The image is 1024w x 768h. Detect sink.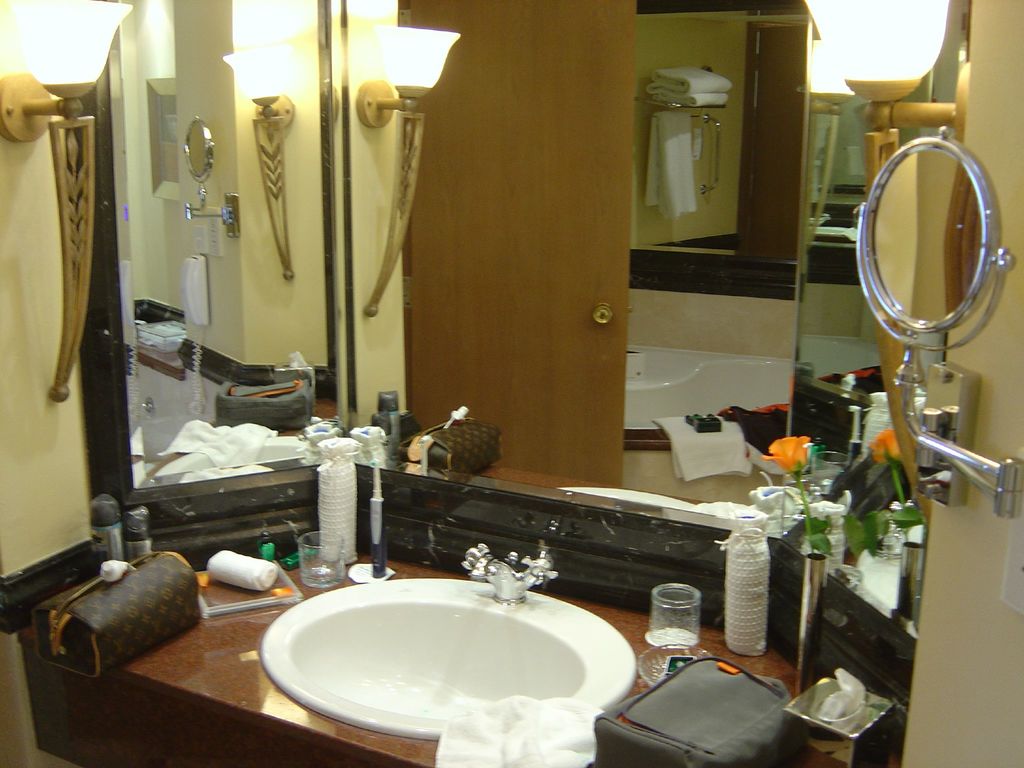
Detection: <region>251, 552, 645, 753</region>.
